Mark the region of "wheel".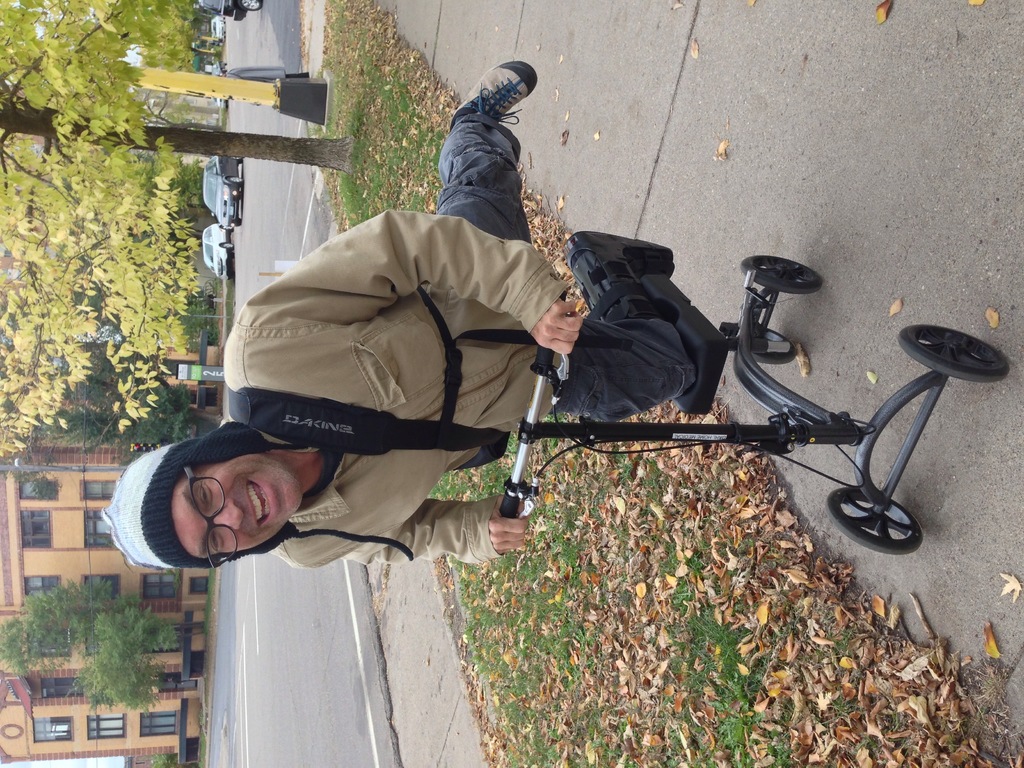
Region: bbox=[227, 176, 241, 188].
